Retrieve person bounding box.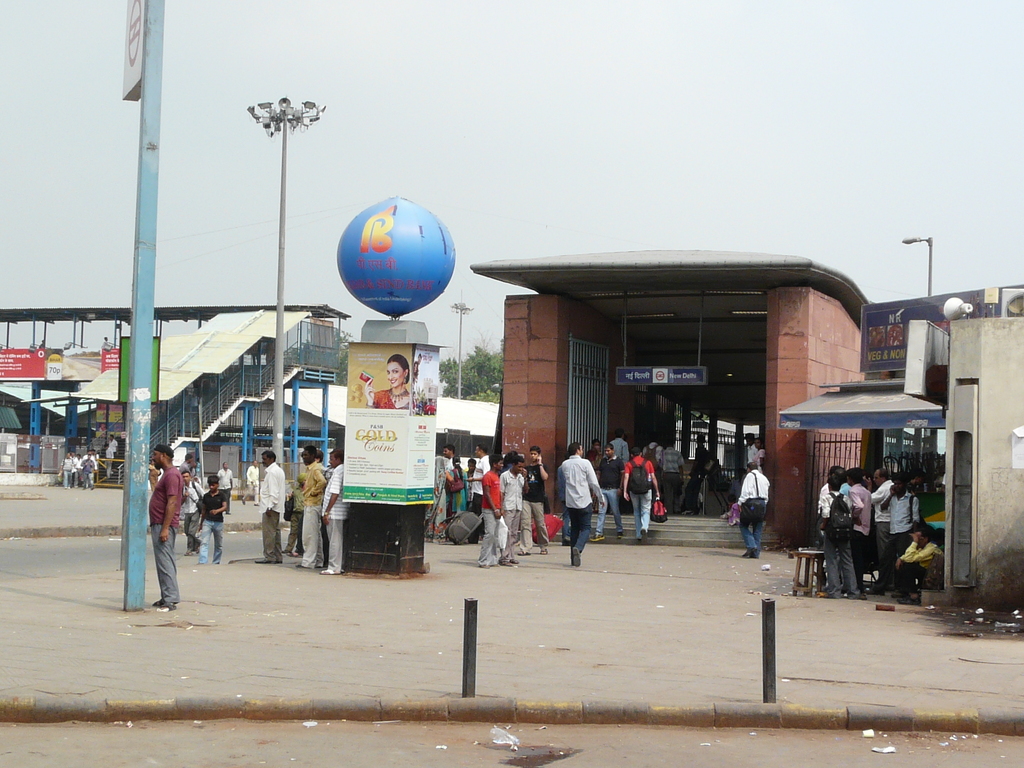
Bounding box: [left=199, top=474, right=228, bottom=565].
